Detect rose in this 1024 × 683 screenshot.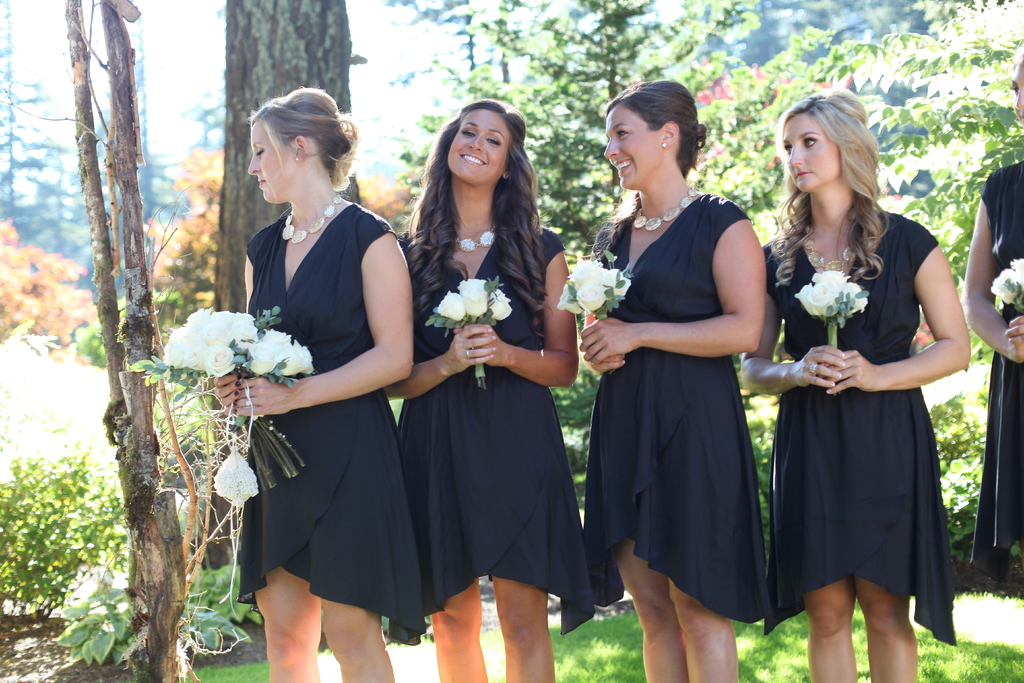
Detection: left=604, top=265, right=633, bottom=299.
